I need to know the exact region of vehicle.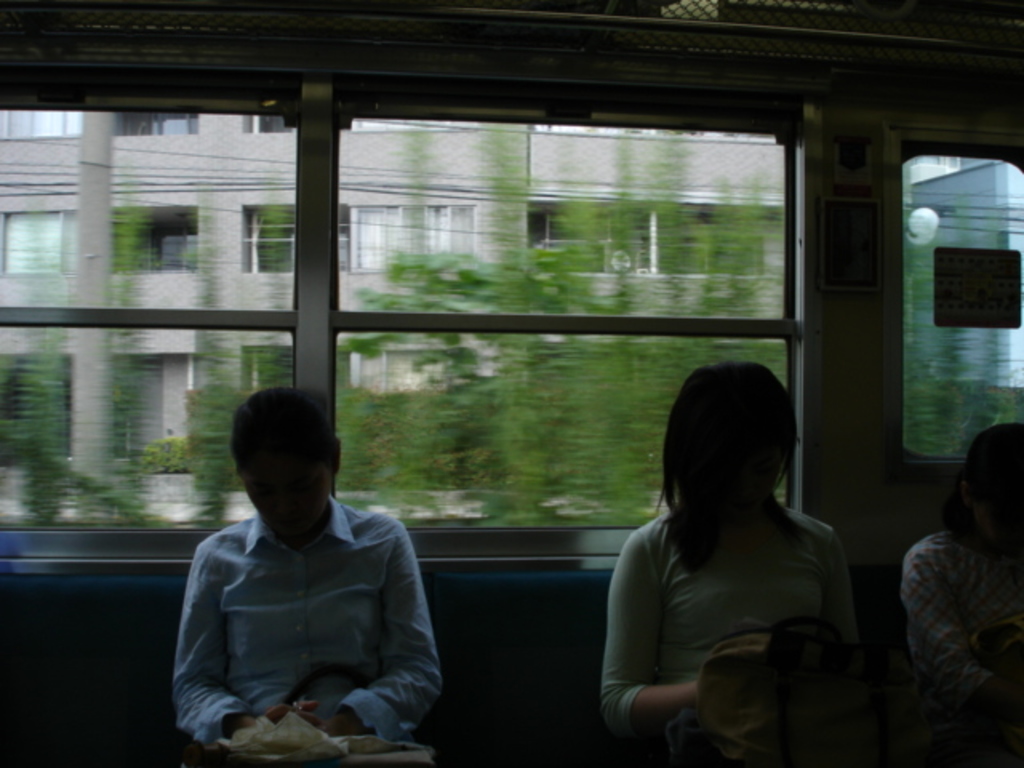
Region: pyautogui.locateOnScreen(0, 0, 1022, 766).
